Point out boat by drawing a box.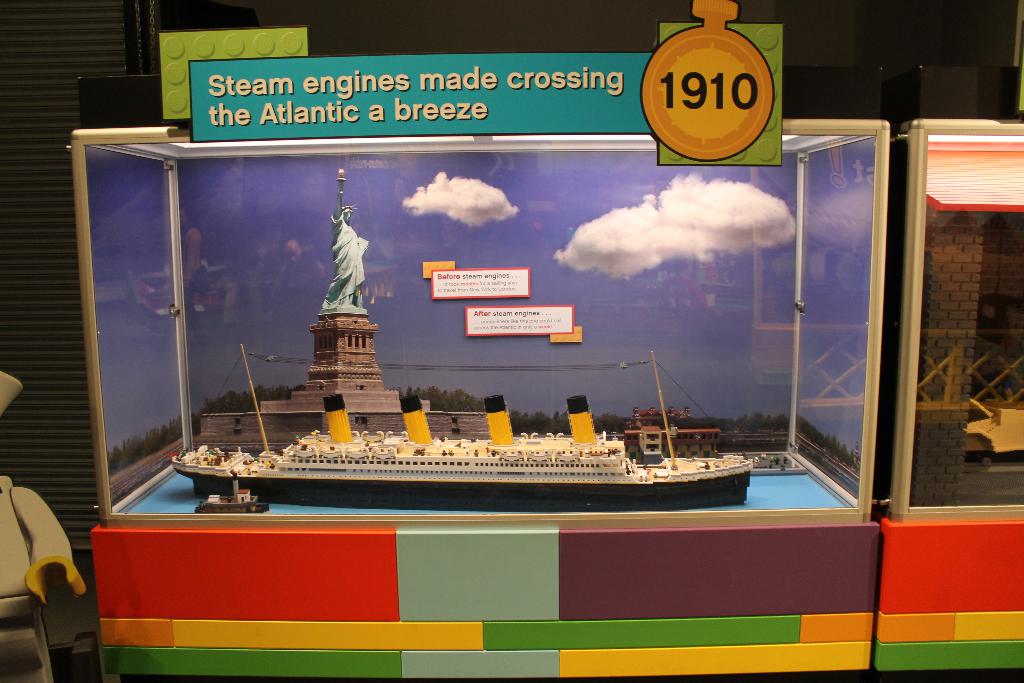
132, 354, 803, 509.
